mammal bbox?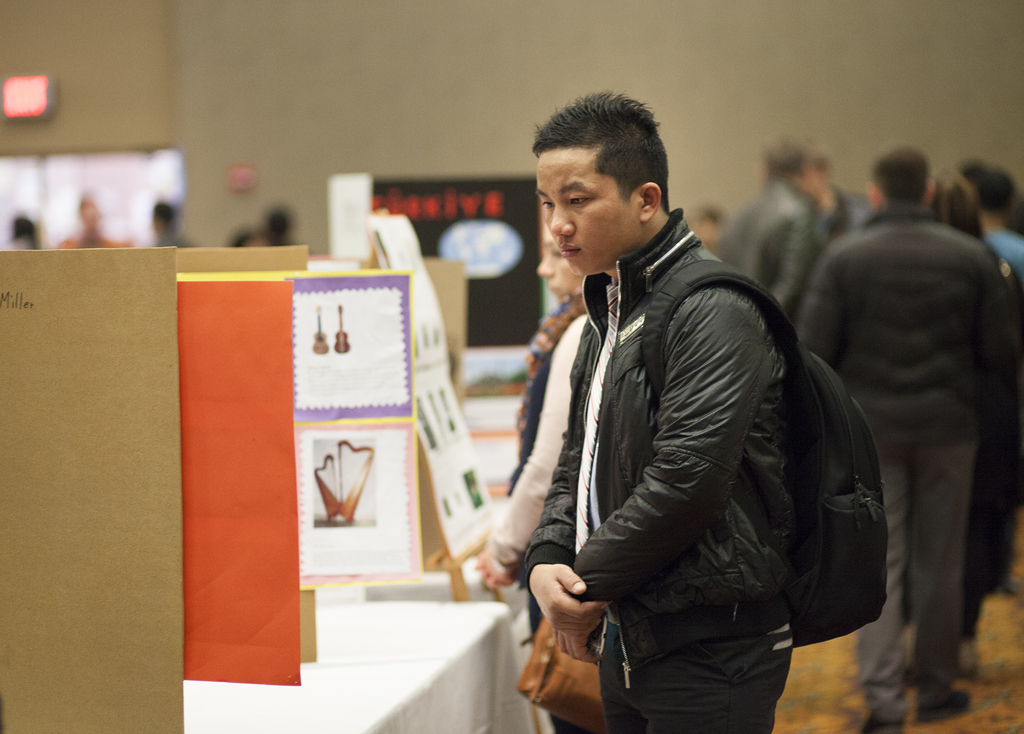
(x1=227, y1=222, x2=265, y2=246)
